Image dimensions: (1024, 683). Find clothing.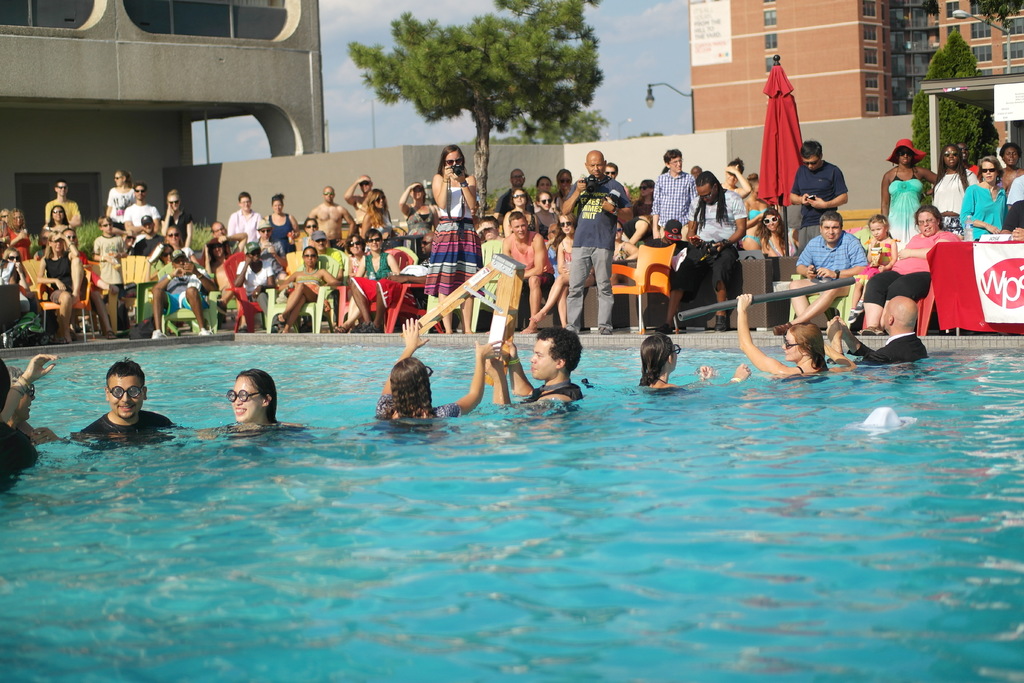
116, 201, 161, 227.
